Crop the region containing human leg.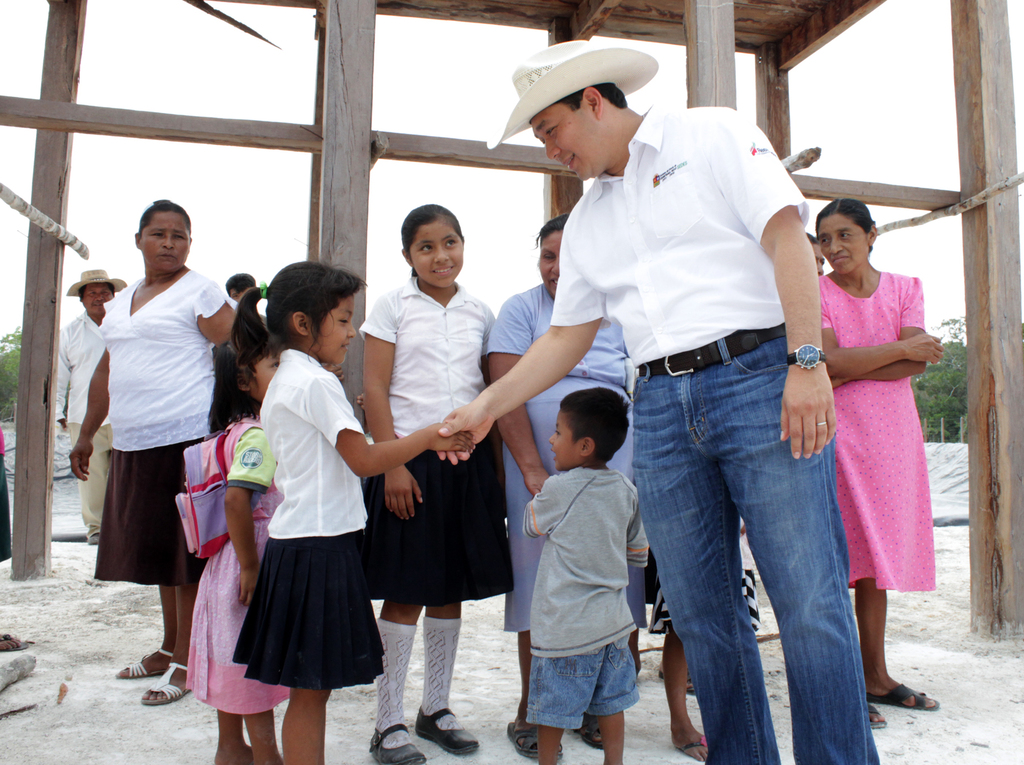
Crop region: locate(213, 709, 266, 764).
